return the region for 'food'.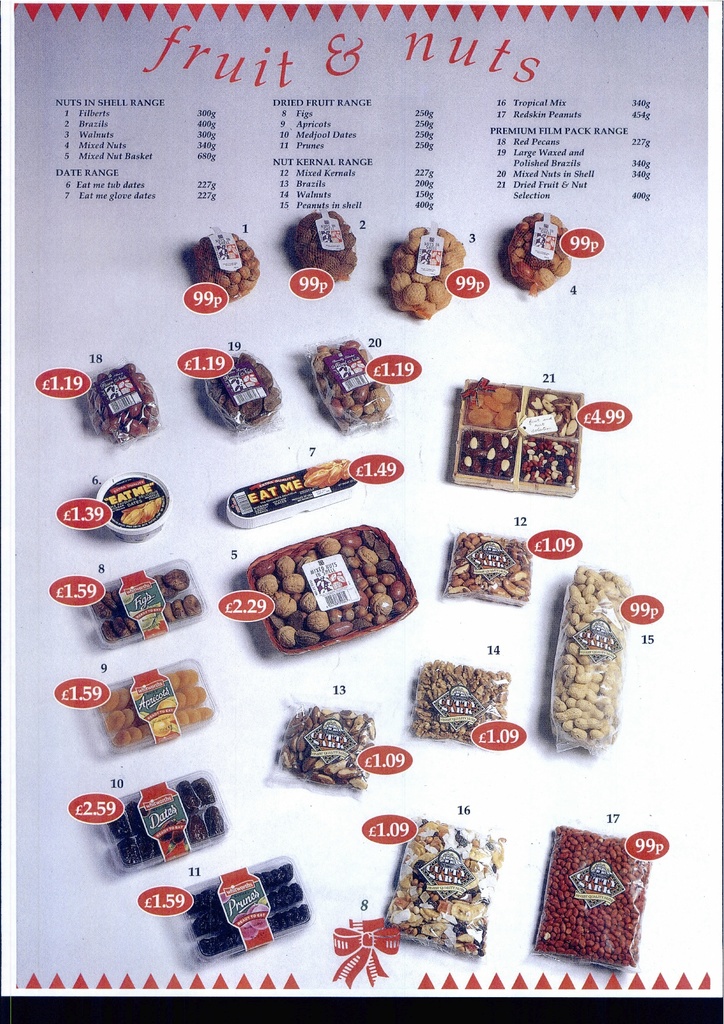
[174,780,202,815].
